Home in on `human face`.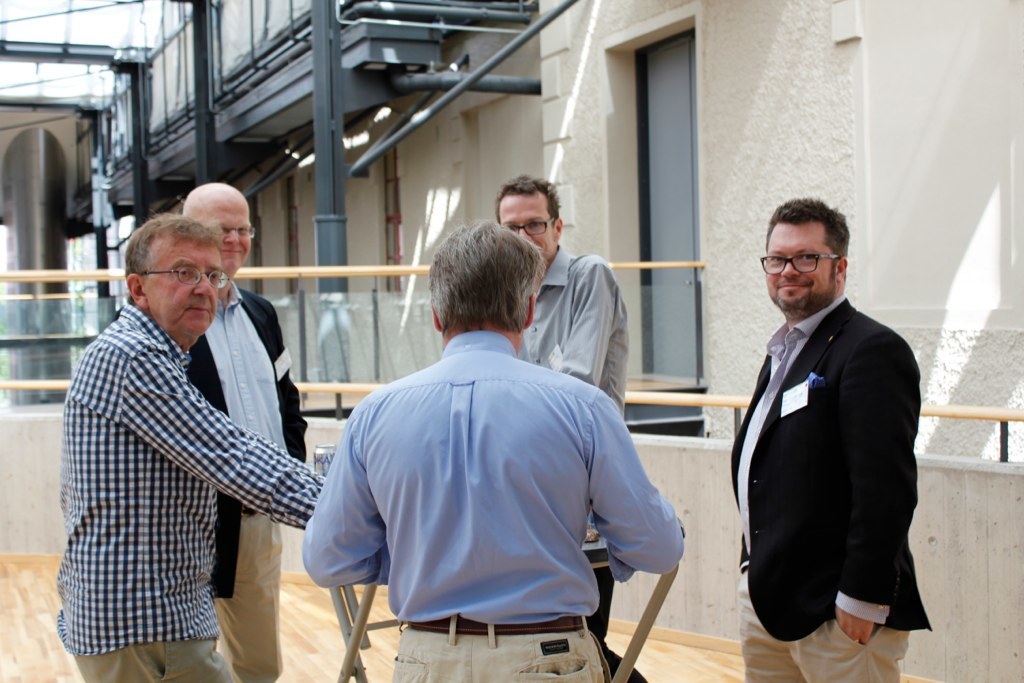
Homed in at 765/226/839/319.
